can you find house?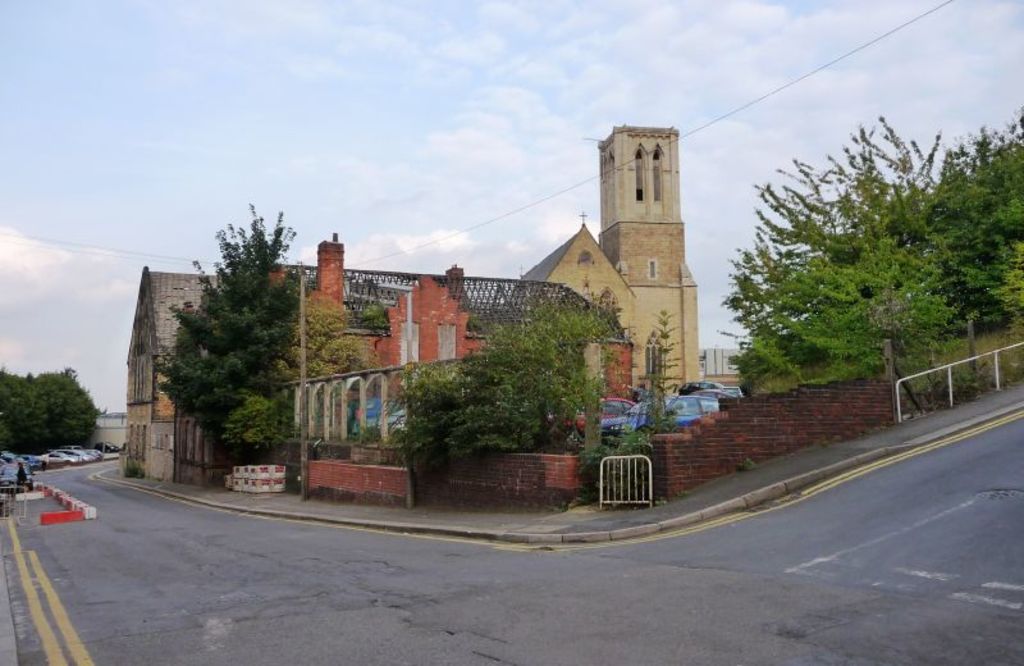
Yes, bounding box: (left=500, top=123, right=700, bottom=418).
